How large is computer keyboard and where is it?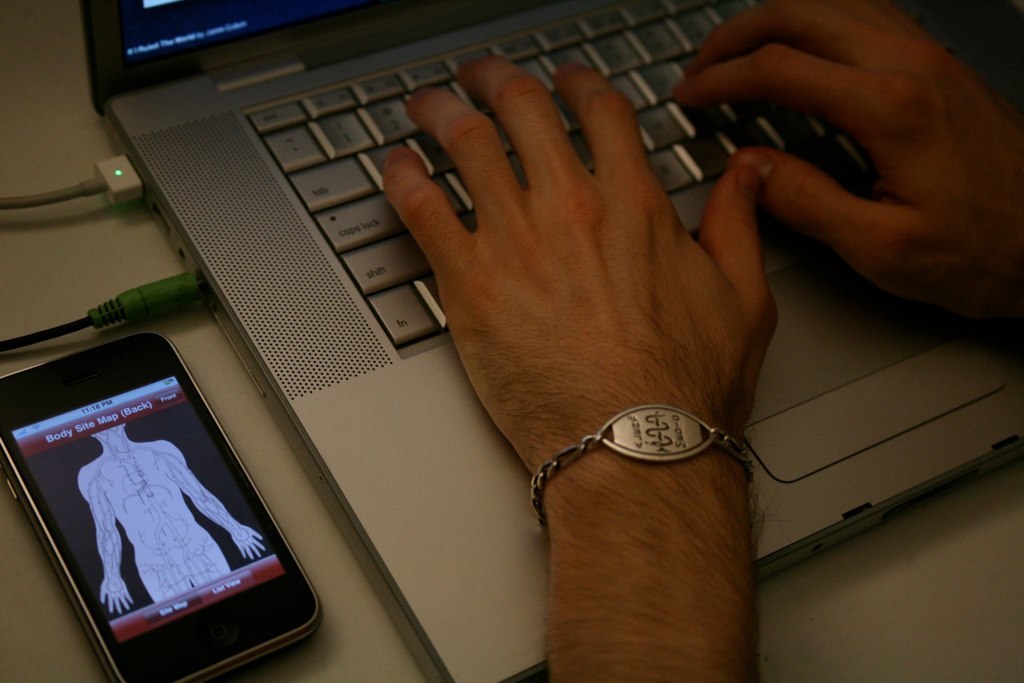
Bounding box: select_region(248, 0, 875, 352).
